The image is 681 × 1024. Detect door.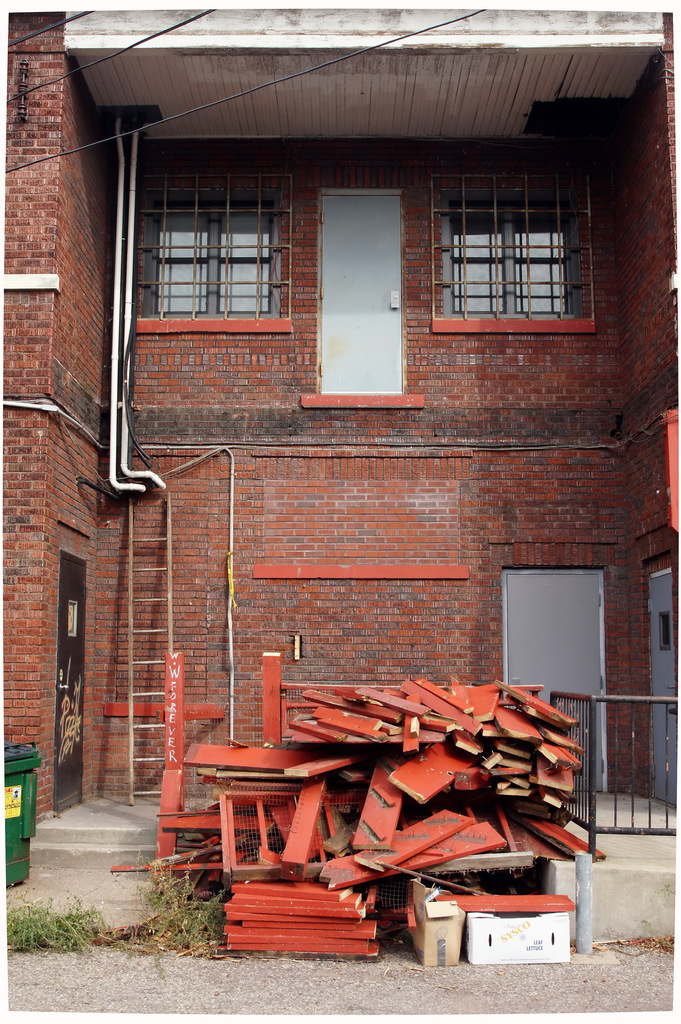
Detection: 648/571/680/805.
